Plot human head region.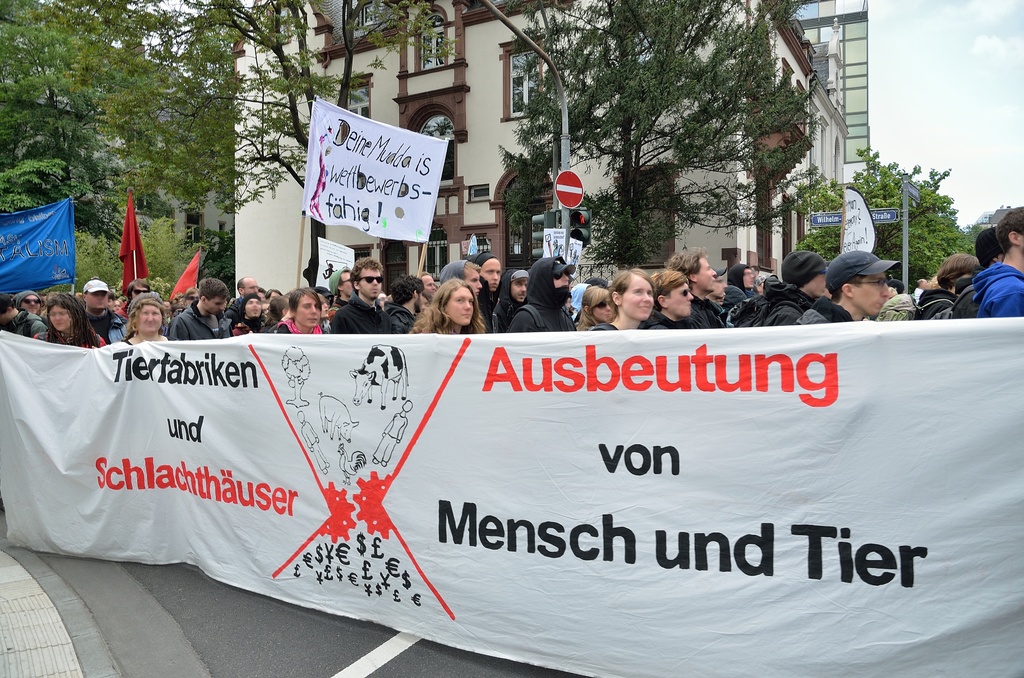
Plotted at box=[649, 268, 692, 318].
